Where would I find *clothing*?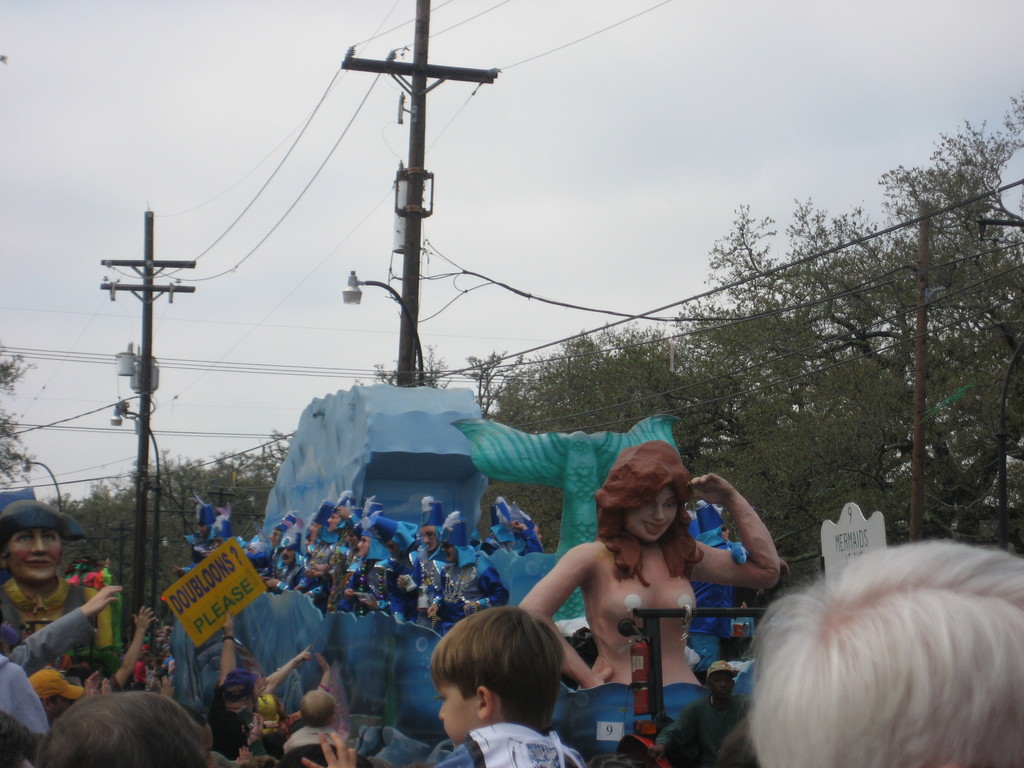
At 286,725,349,767.
